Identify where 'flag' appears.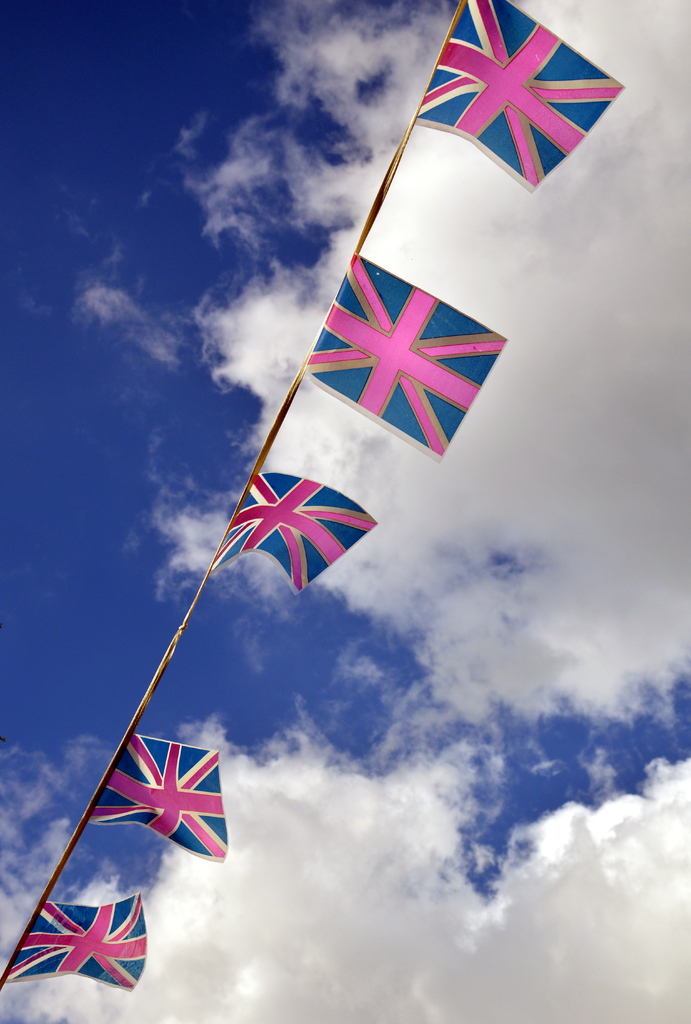
Appears at region(0, 893, 145, 989).
